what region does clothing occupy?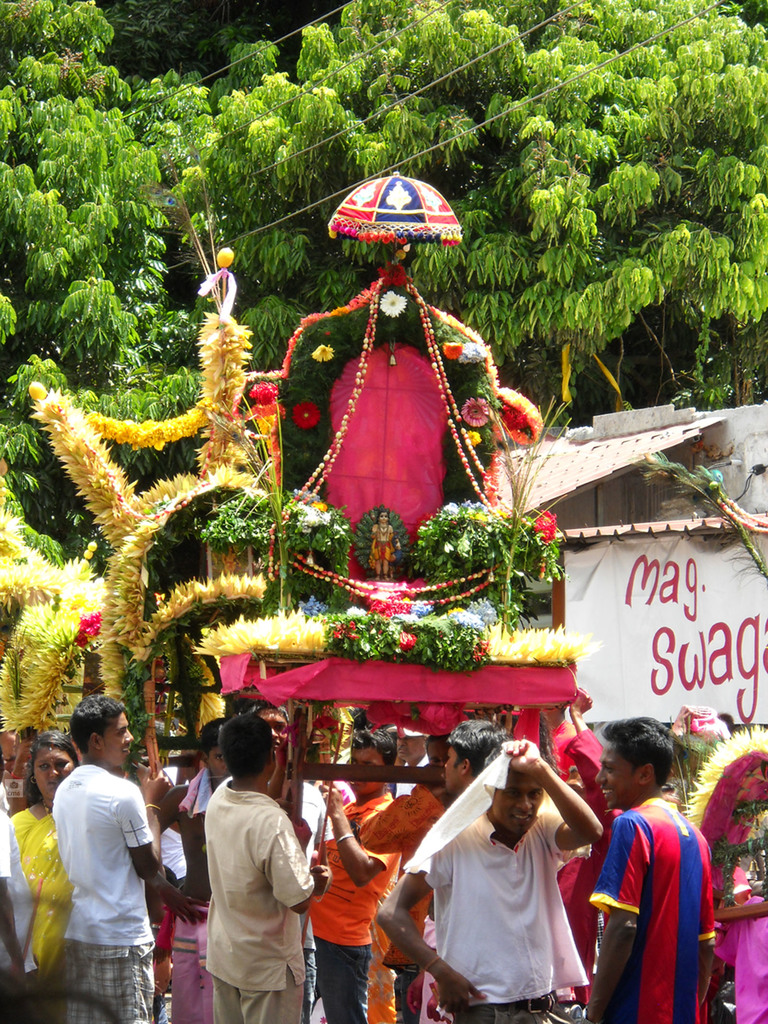
box=[602, 776, 726, 1021].
